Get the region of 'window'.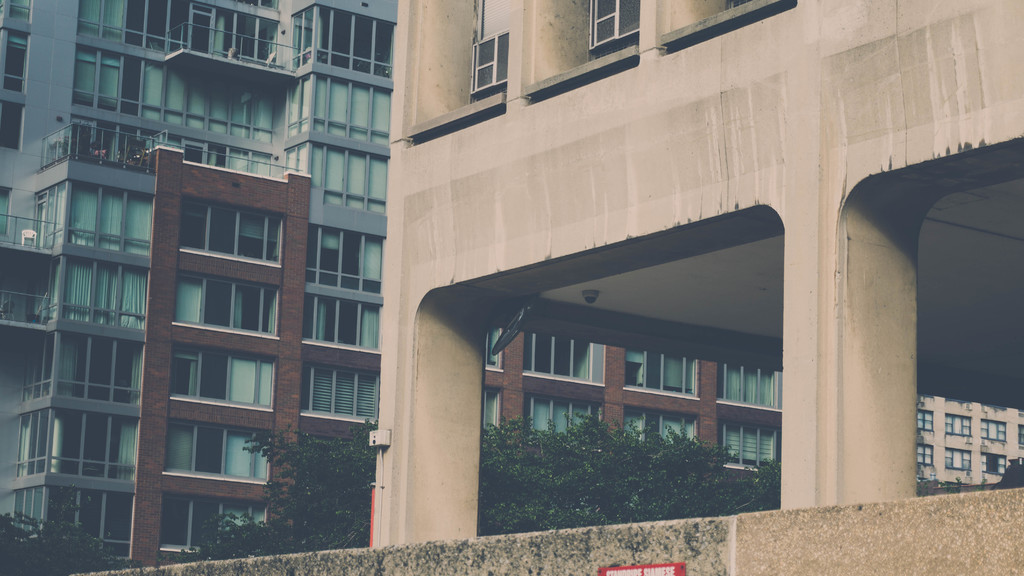
525 394 607 449.
